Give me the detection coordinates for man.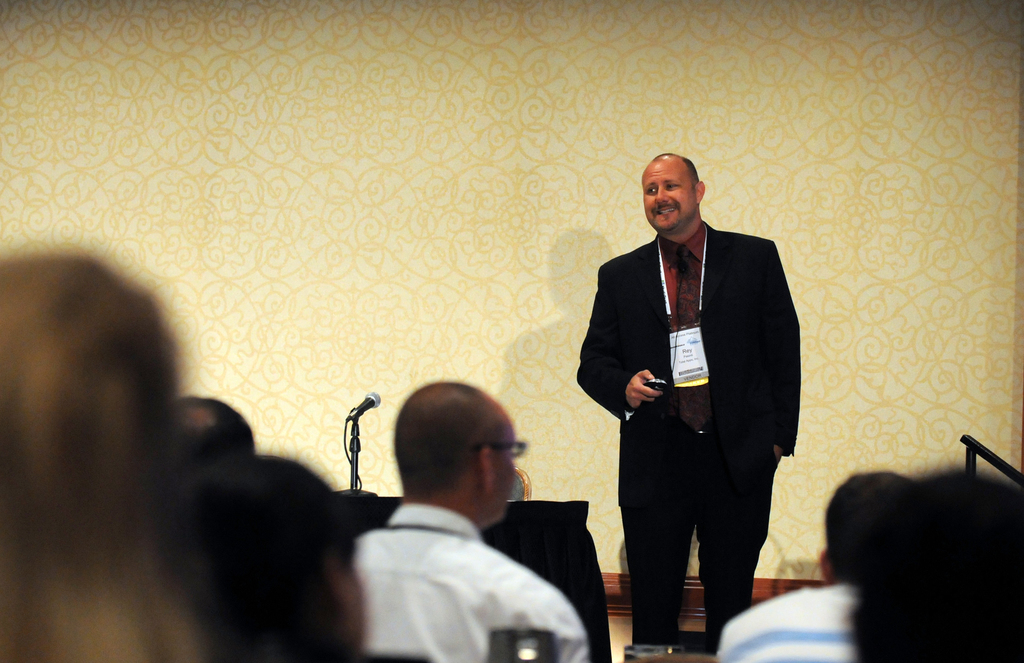
575 143 801 652.
